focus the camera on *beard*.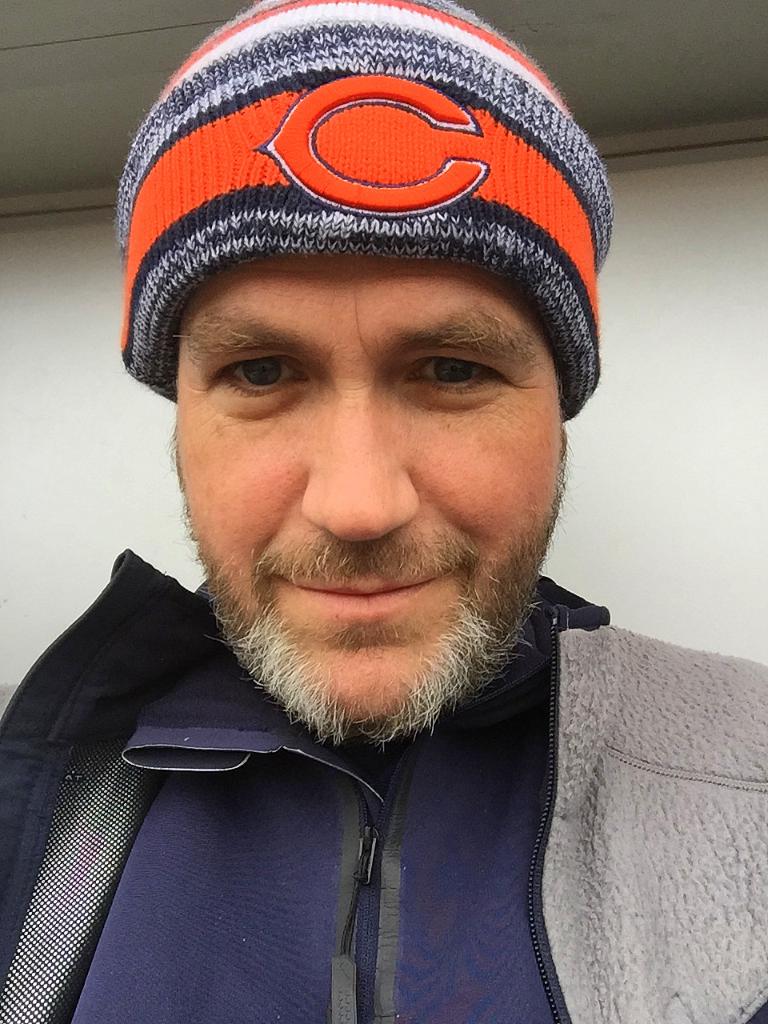
Focus region: 226:370:597:762.
